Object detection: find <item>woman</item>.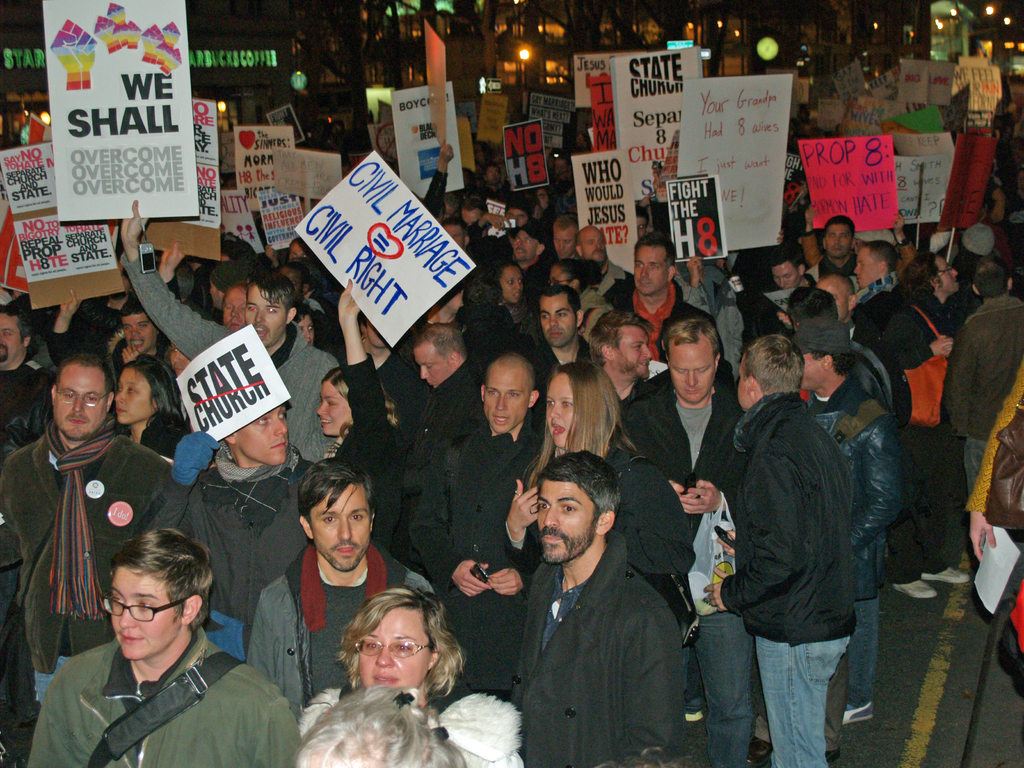
477/162/507/203.
